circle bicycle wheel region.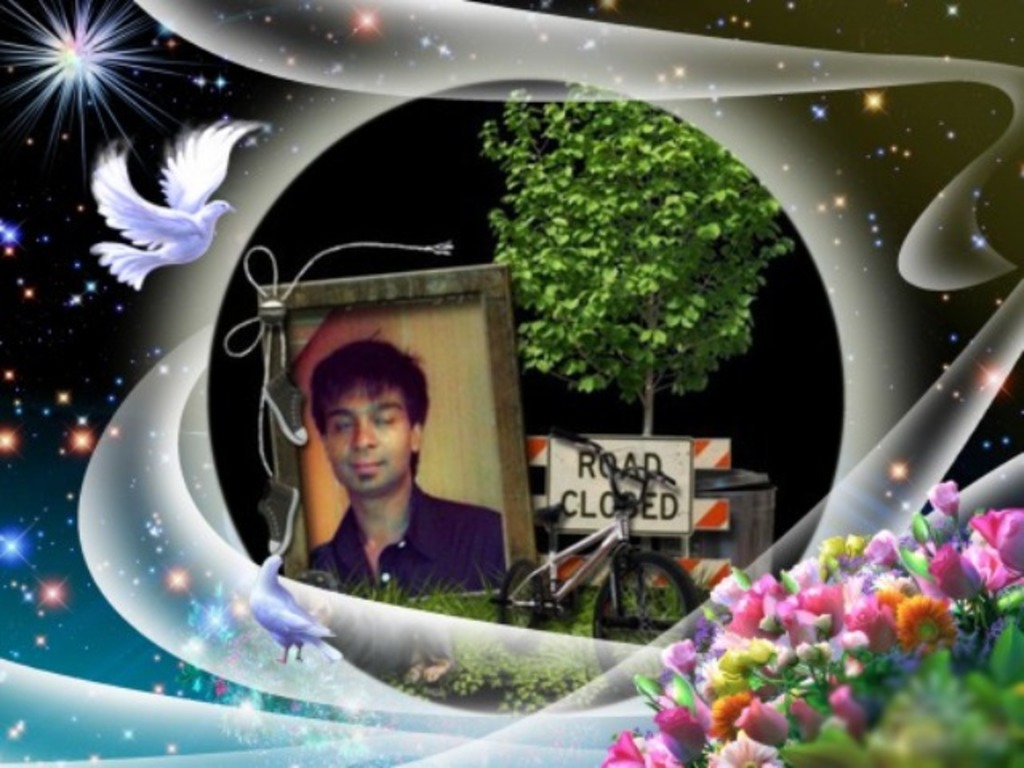
Region: 496 555 547 632.
